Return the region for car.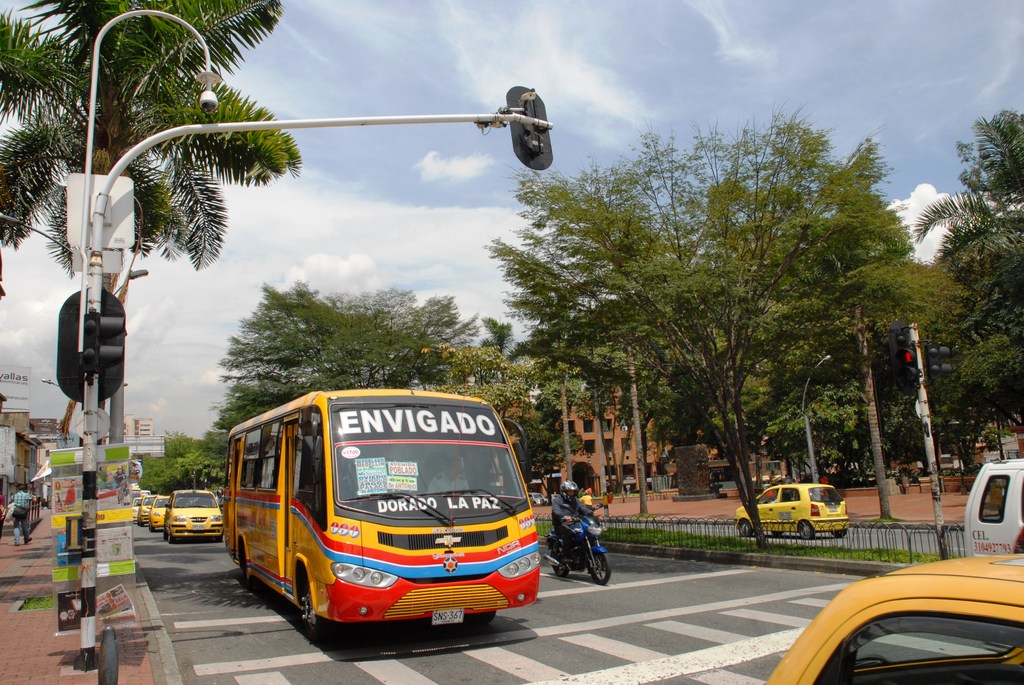
left=735, top=484, right=849, bottom=536.
